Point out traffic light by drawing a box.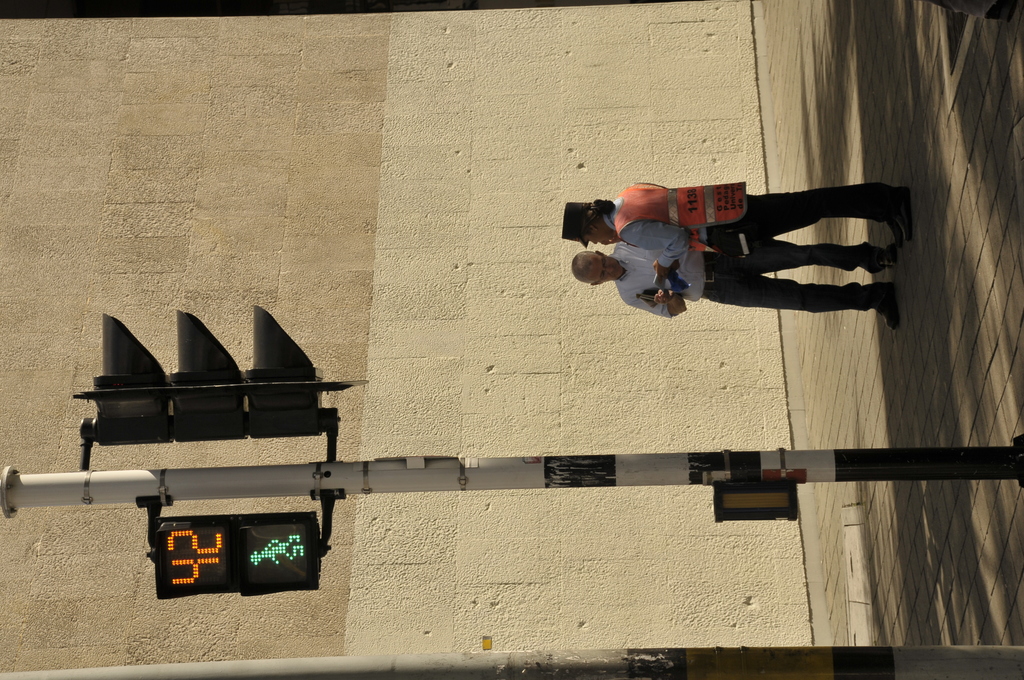
crop(71, 305, 371, 474).
